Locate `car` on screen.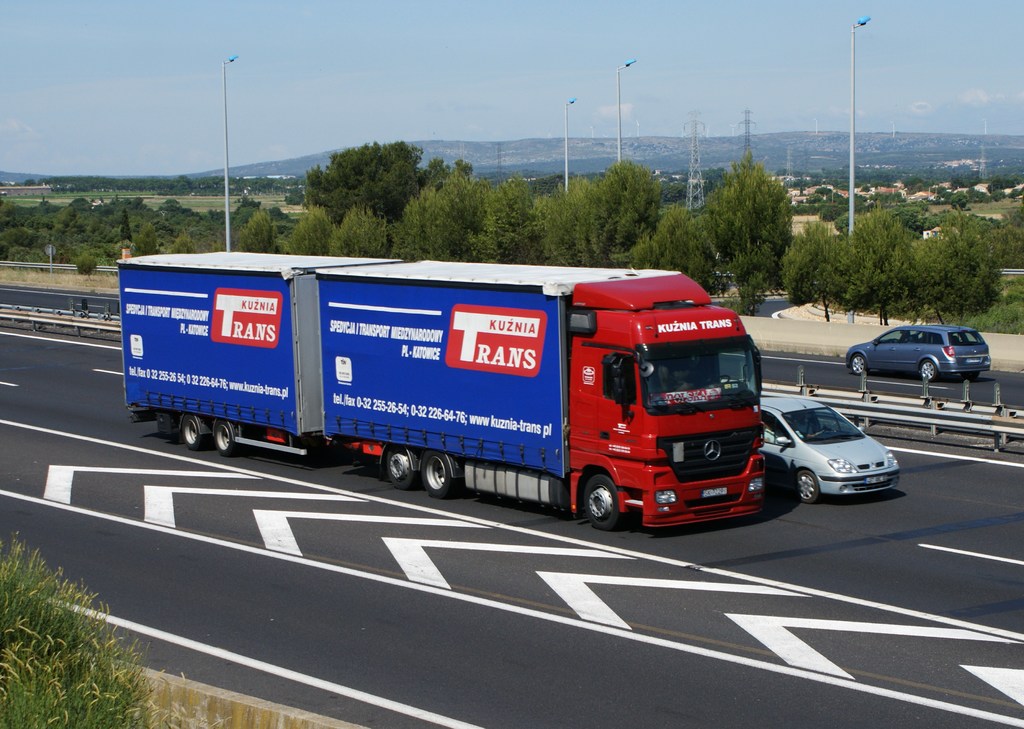
On screen at BBox(837, 318, 984, 389).
